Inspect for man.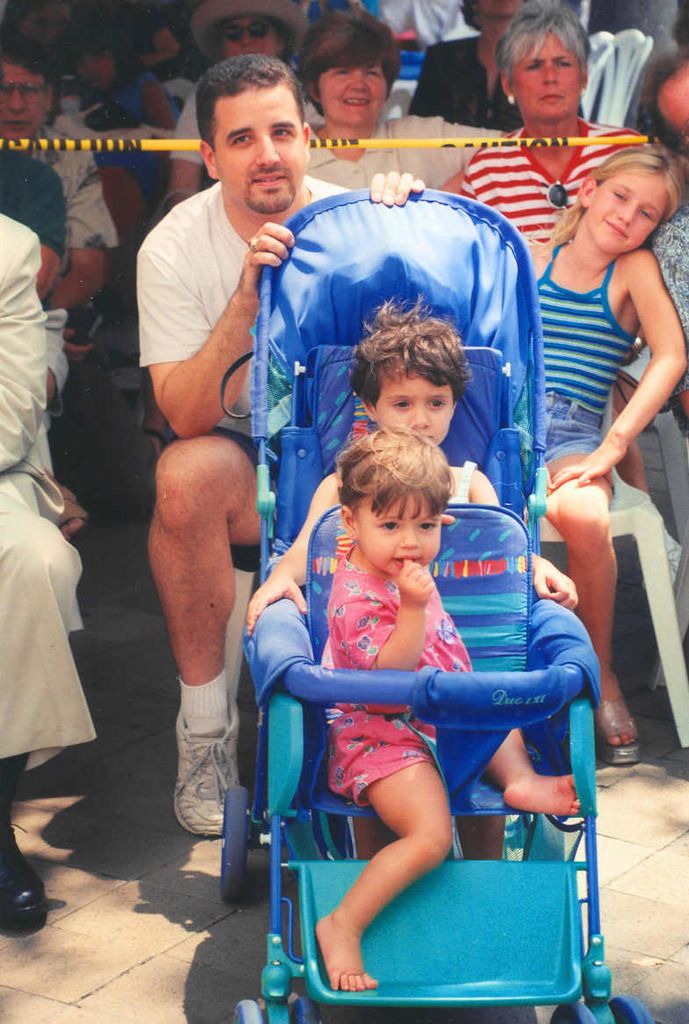
Inspection: 134 50 428 834.
